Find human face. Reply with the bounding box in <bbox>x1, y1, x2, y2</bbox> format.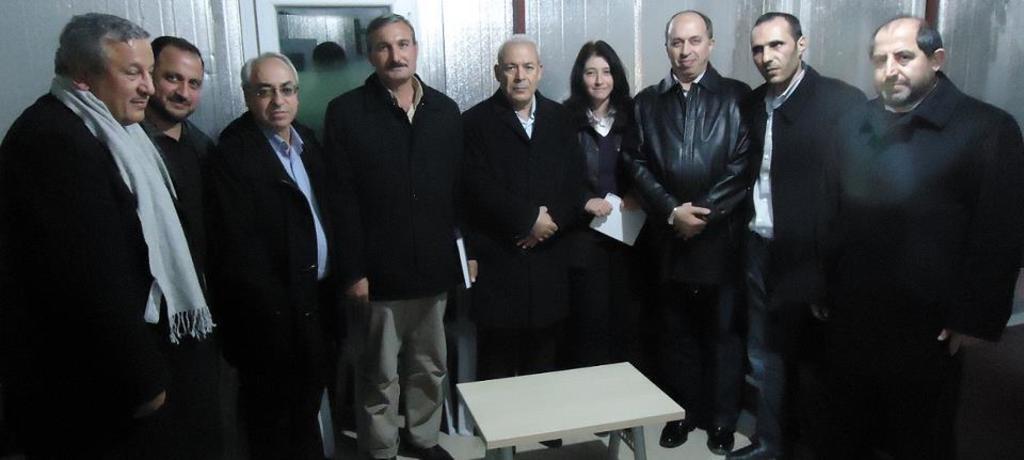
<bbox>867, 32, 933, 106</bbox>.
